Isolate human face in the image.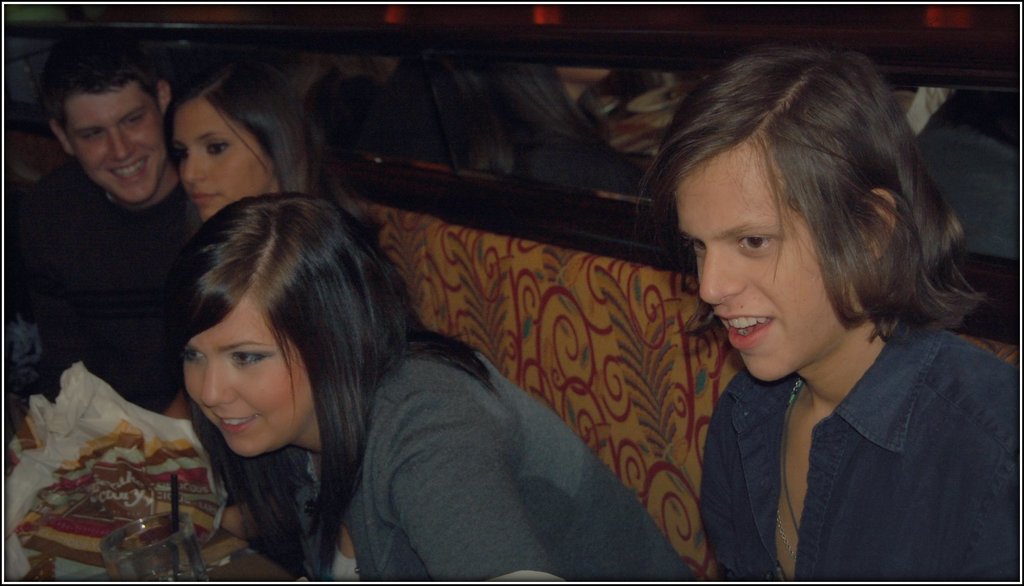
Isolated region: left=185, top=295, right=309, bottom=456.
